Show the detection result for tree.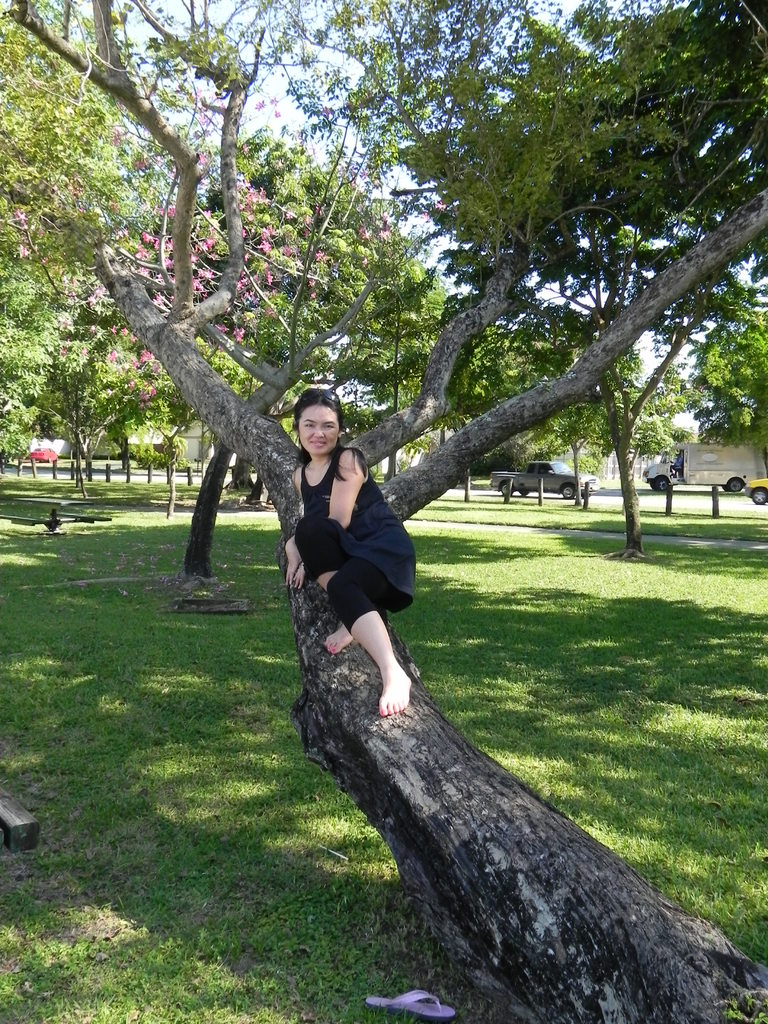
<region>691, 308, 767, 437</region>.
